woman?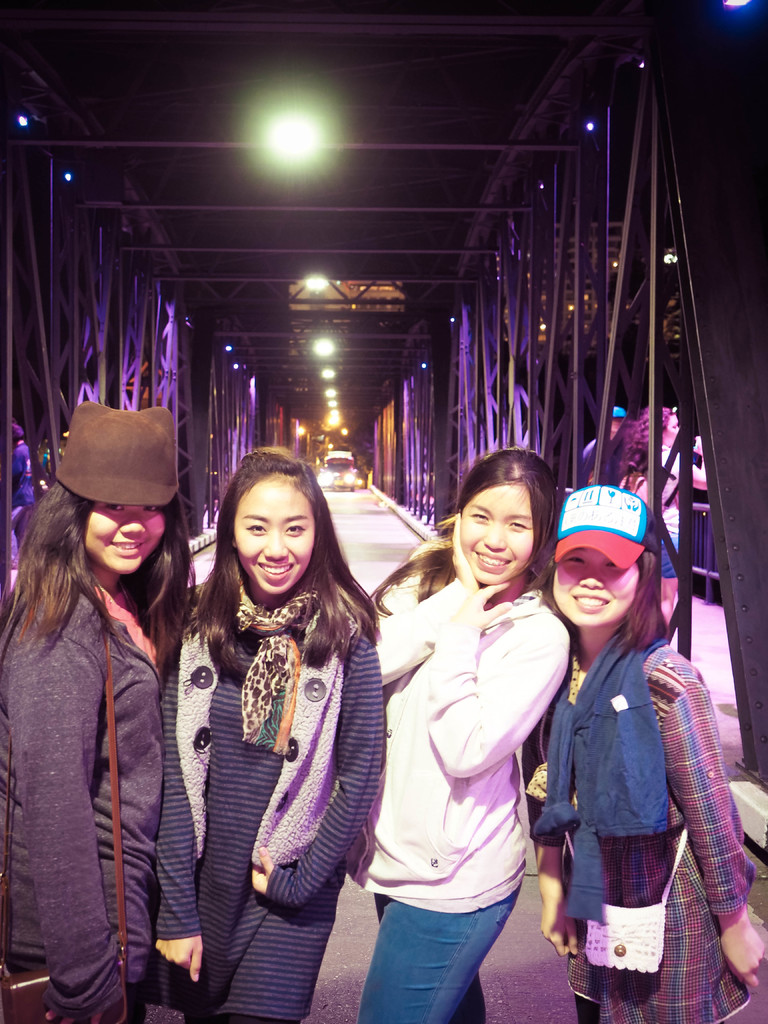
(x1=0, y1=398, x2=188, y2=1023)
